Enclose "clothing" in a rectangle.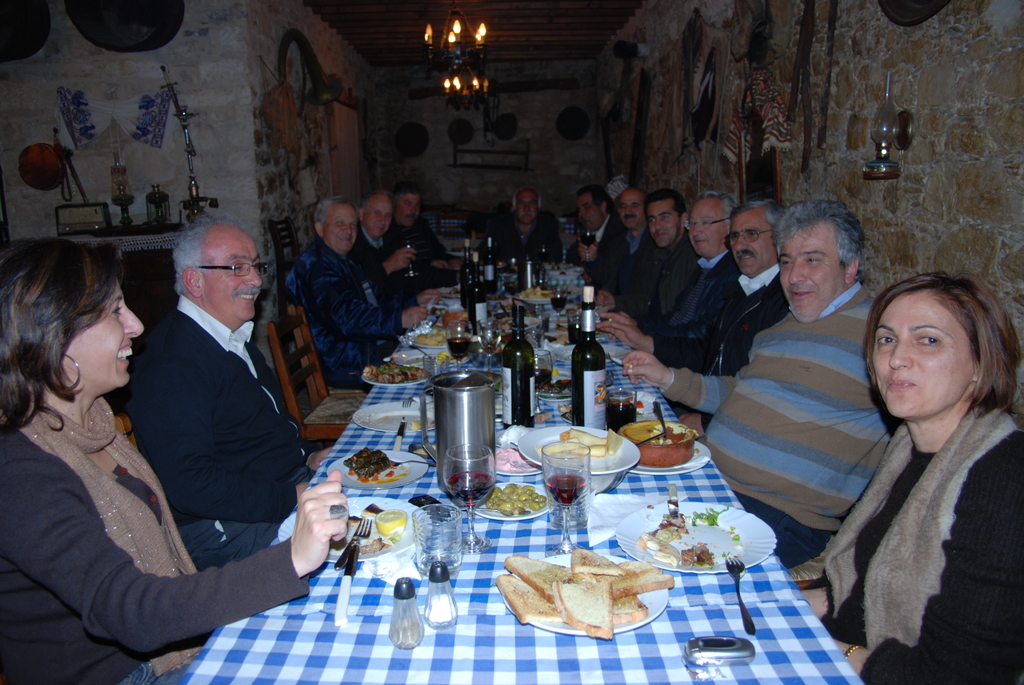
box=[126, 293, 323, 571].
